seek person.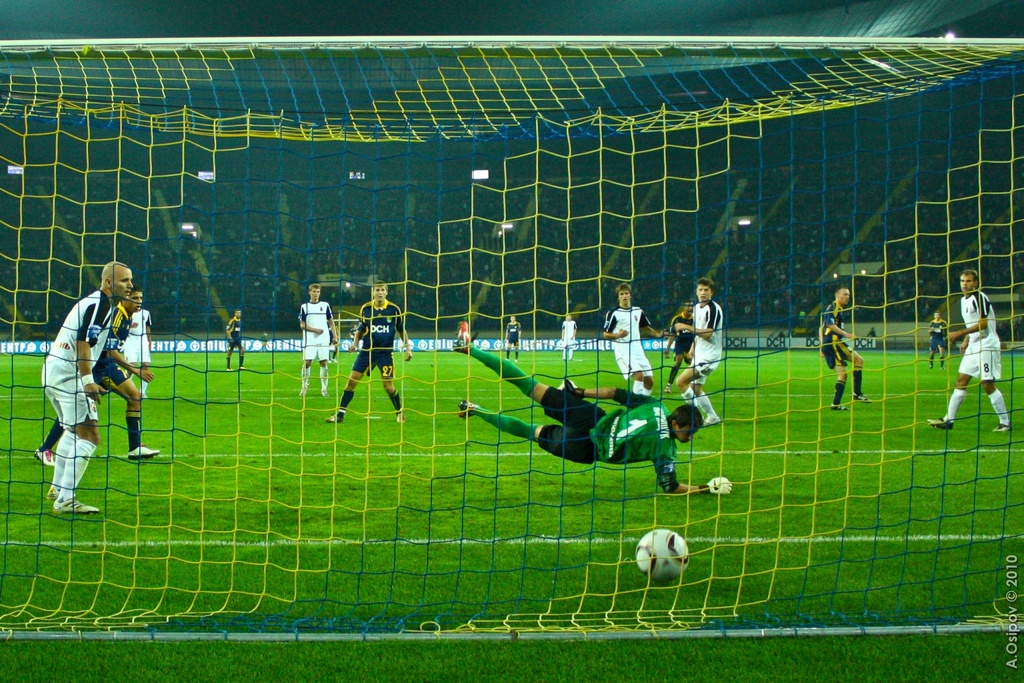
locate(661, 303, 697, 388).
